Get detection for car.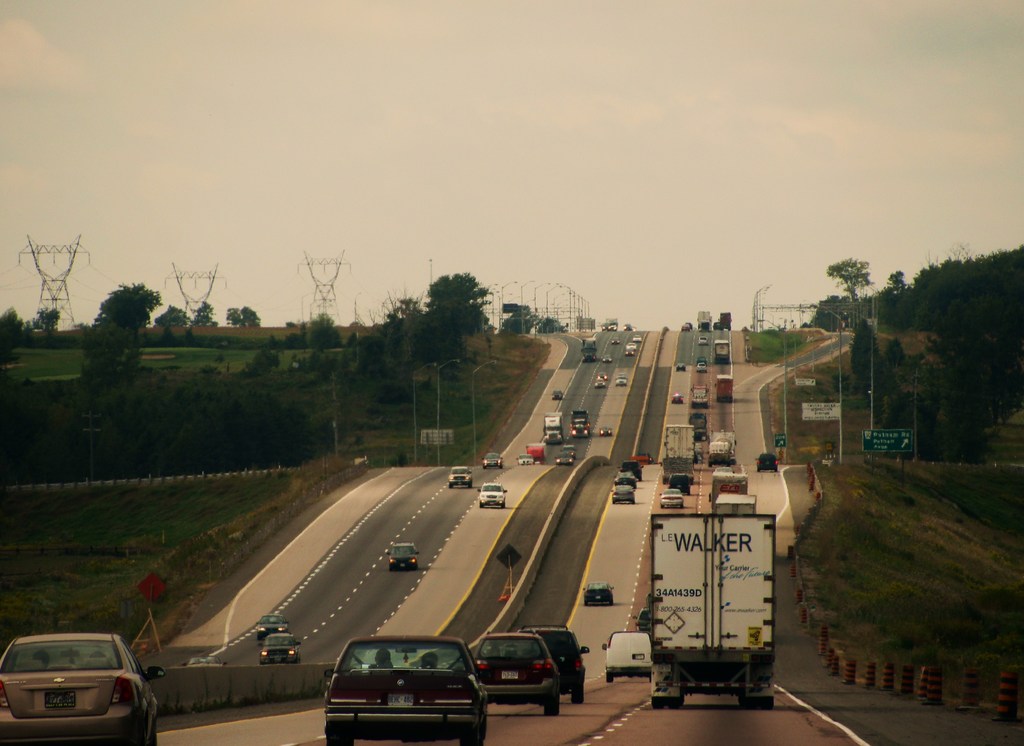
Detection: 4/642/154/745.
